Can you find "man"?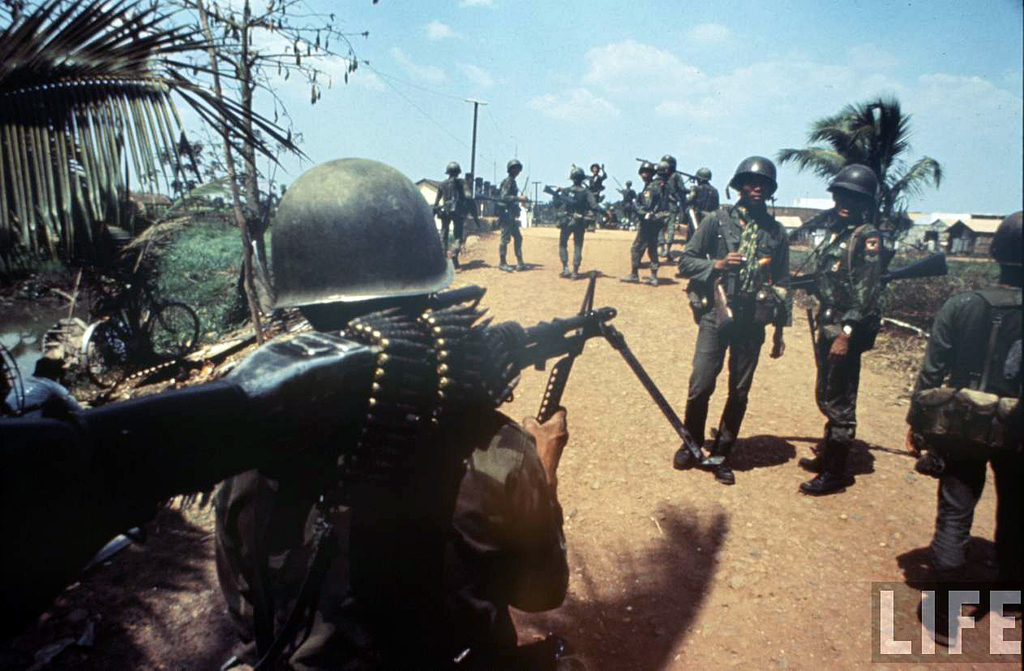
Yes, bounding box: detection(207, 154, 572, 670).
